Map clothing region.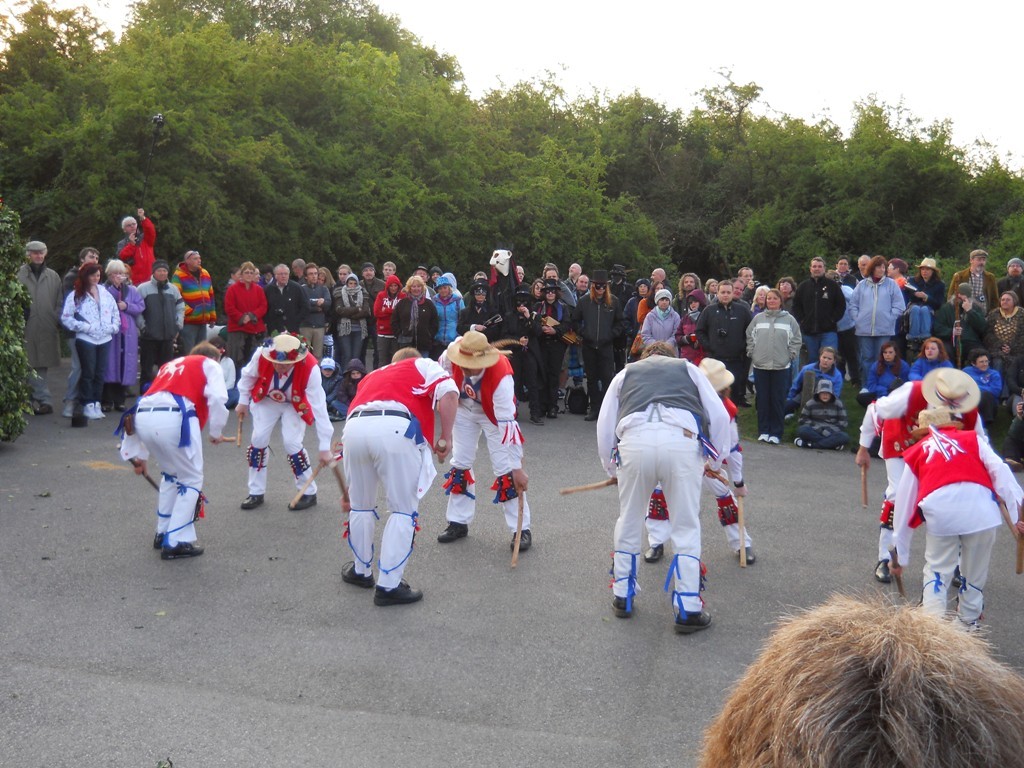
Mapped to rect(443, 350, 532, 532).
